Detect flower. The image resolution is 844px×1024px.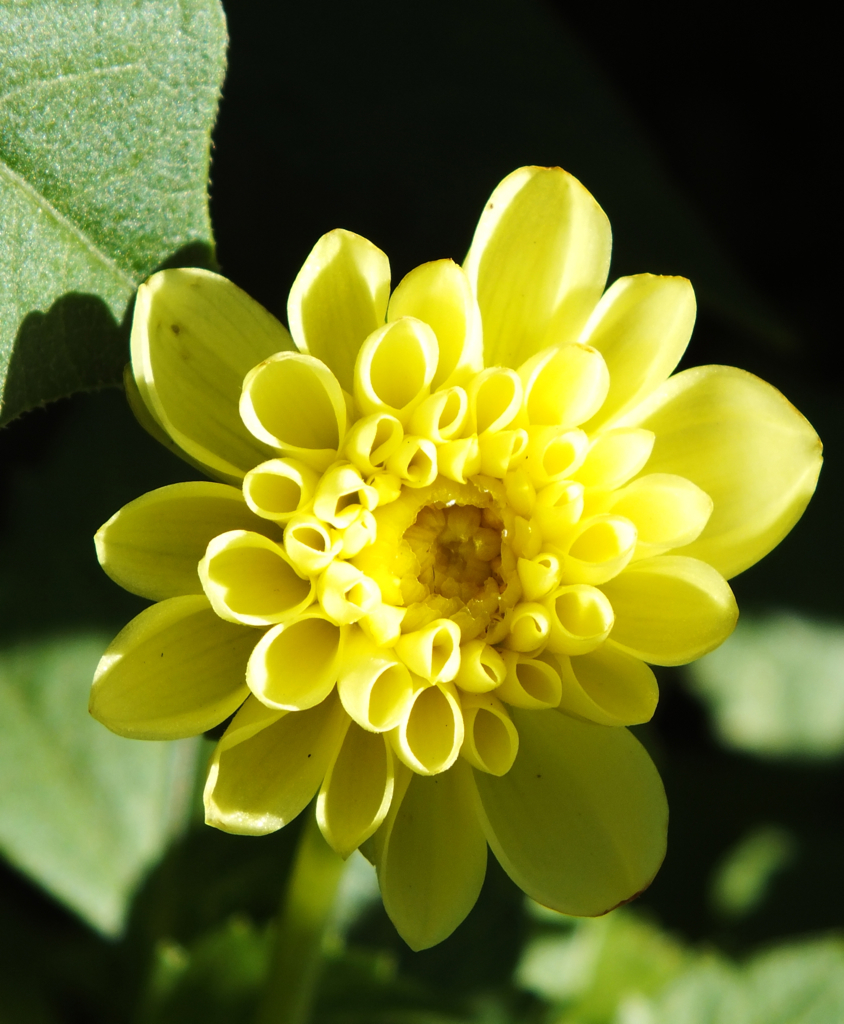
box(90, 164, 834, 955).
